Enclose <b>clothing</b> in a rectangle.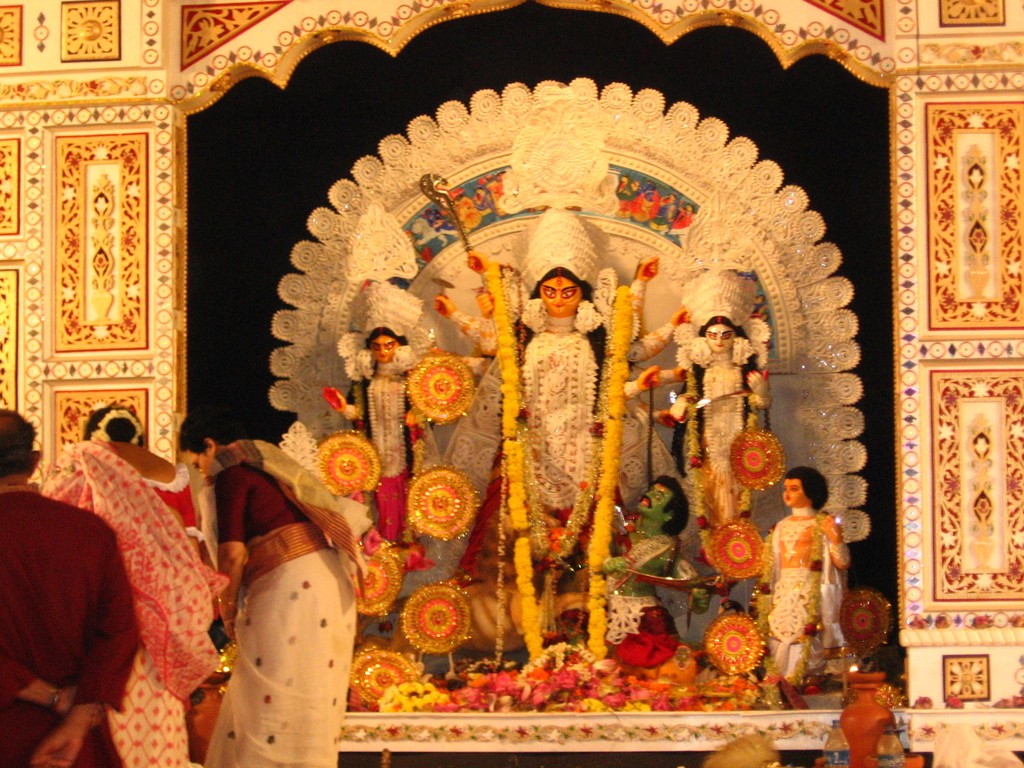
(194, 436, 370, 767).
